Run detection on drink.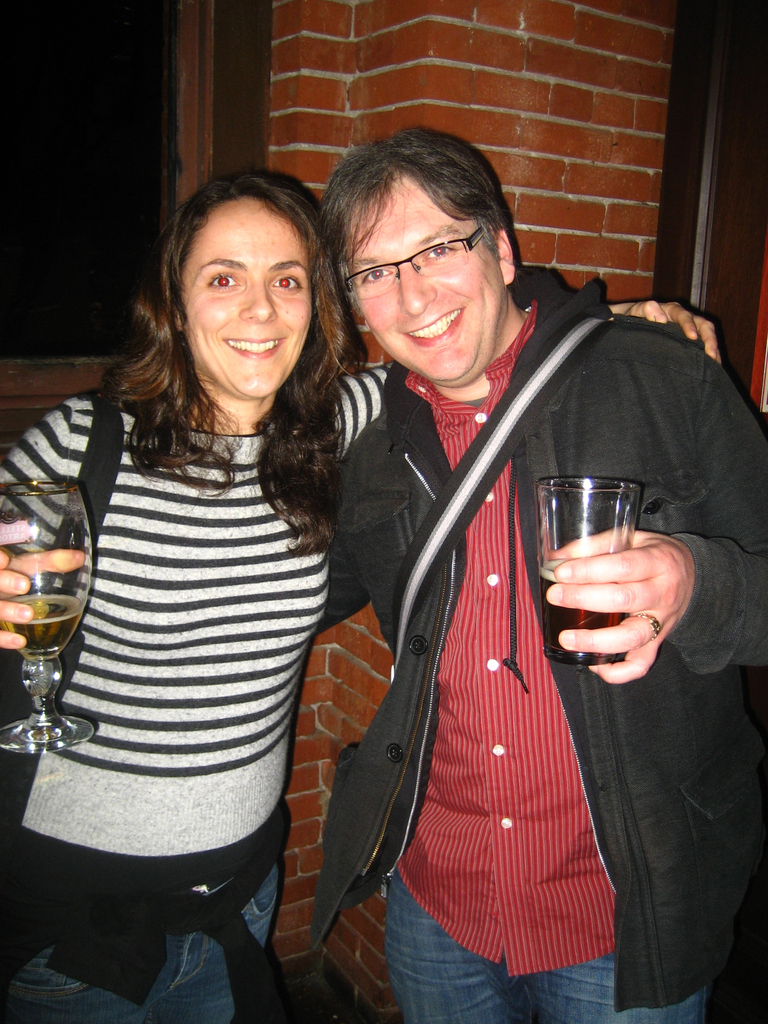
Result: <box>543,556,634,666</box>.
